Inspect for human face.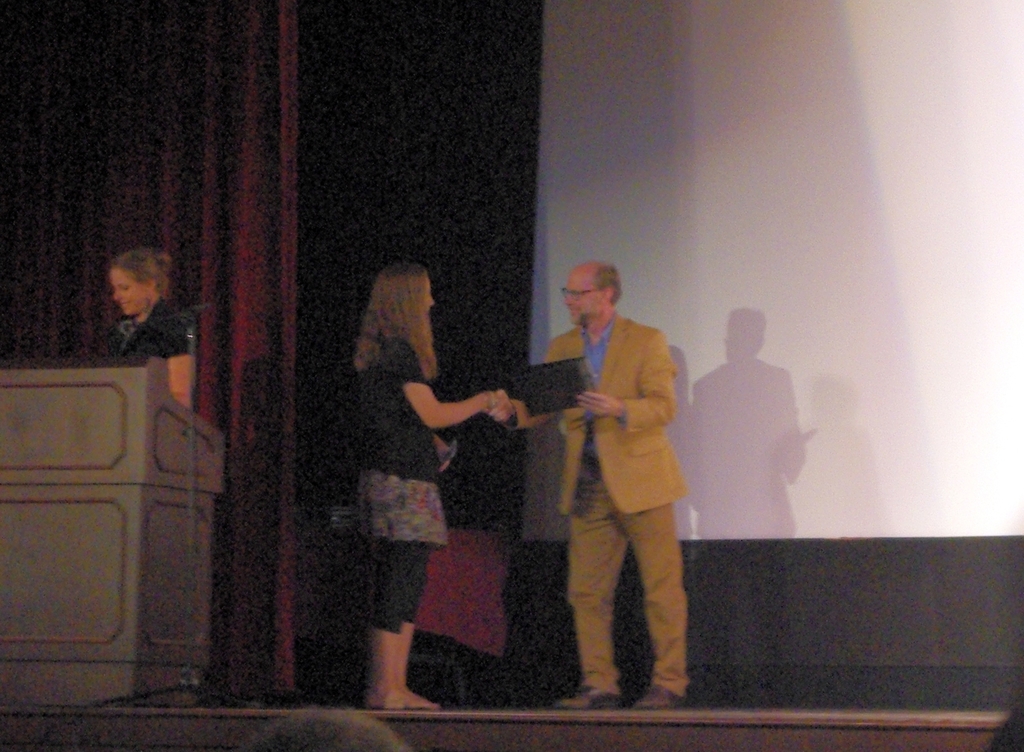
Inspection: detection(415, 275, 437, 323).
